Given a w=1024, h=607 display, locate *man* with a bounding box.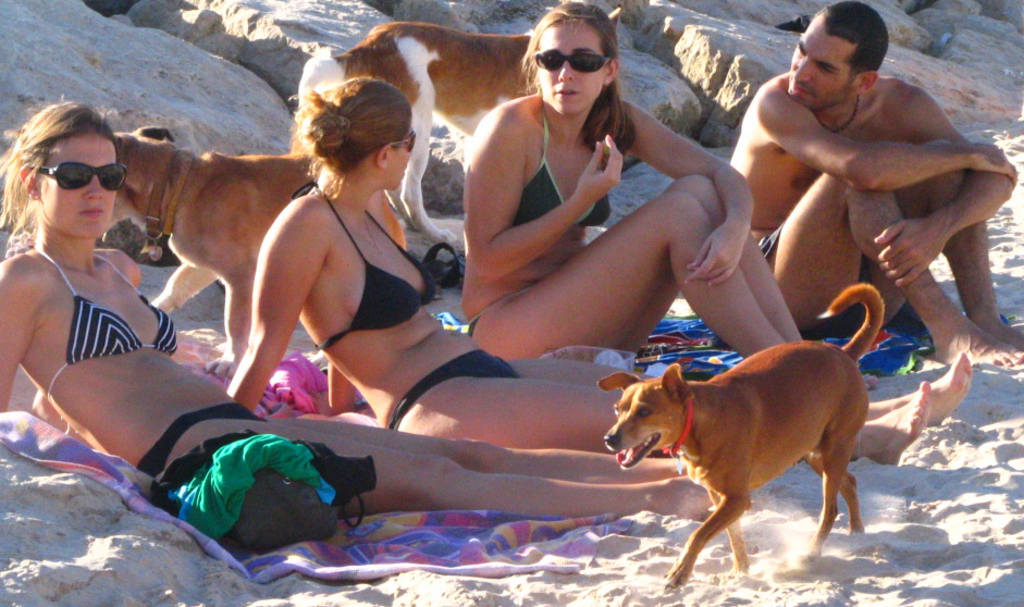
Located: detection(729, 15, 1012, 382).
